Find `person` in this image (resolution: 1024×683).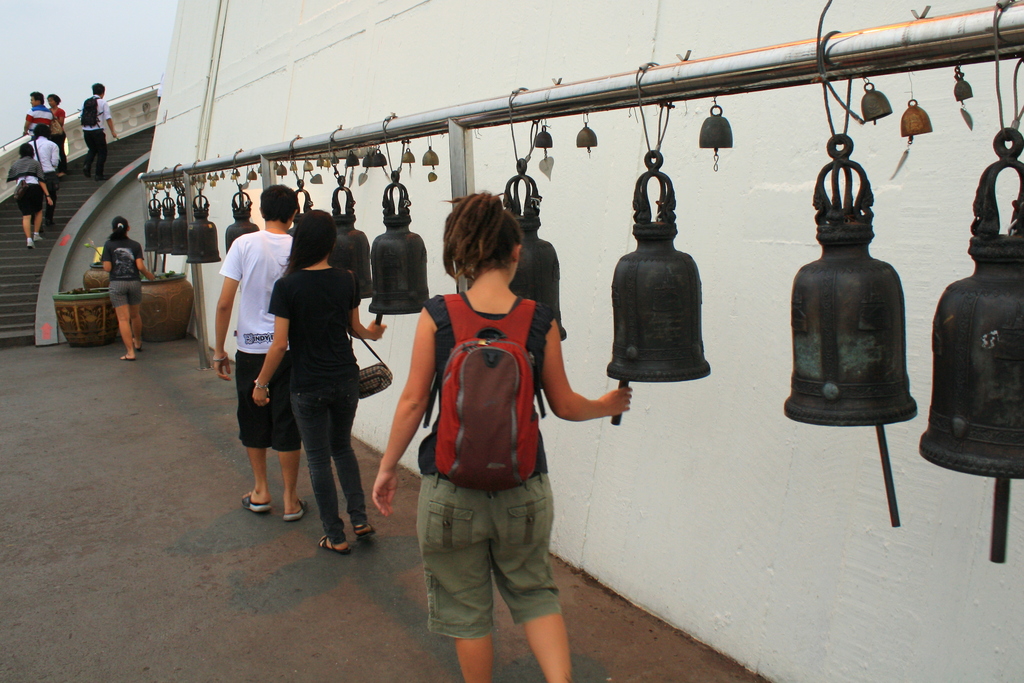
<bbox>8, 141, 60, 249</bbox>.
